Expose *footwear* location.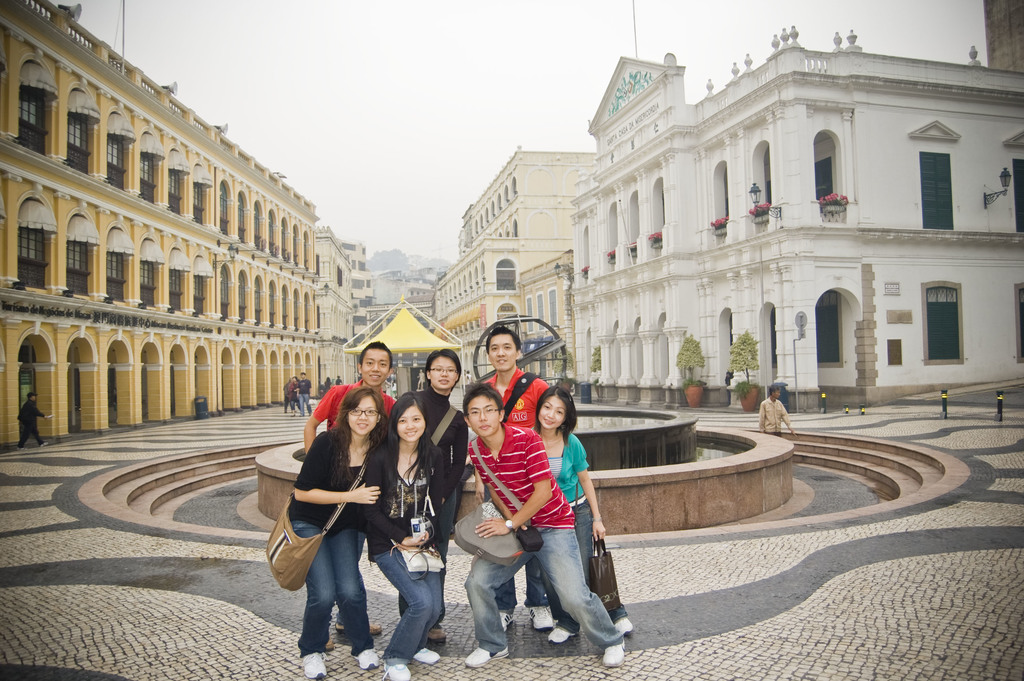
Exposed at bbox=(604, 643, 626, 668).
